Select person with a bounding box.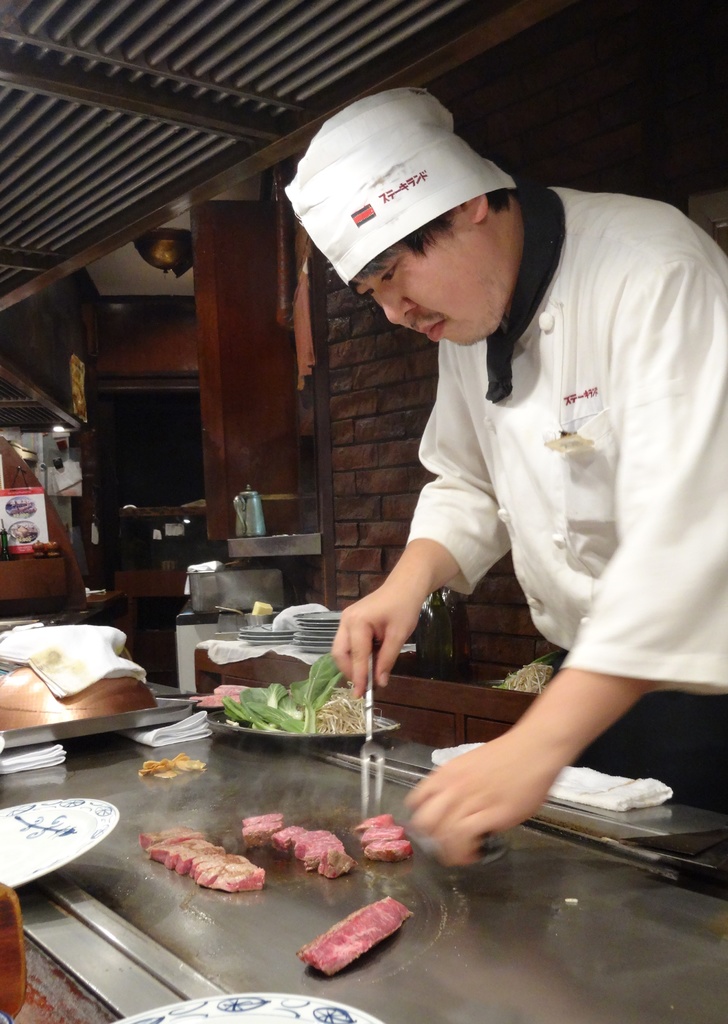
BBox(273, 49, 713, 870).
